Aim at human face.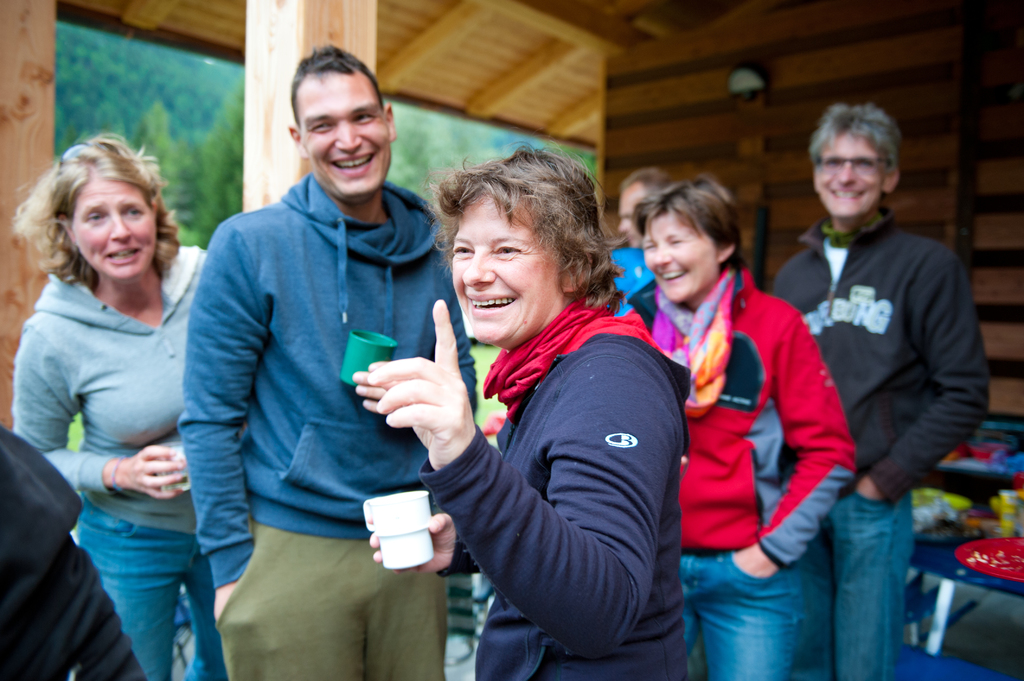
Aimed at (x1=619, y1=182, x2=645, y2=250).
